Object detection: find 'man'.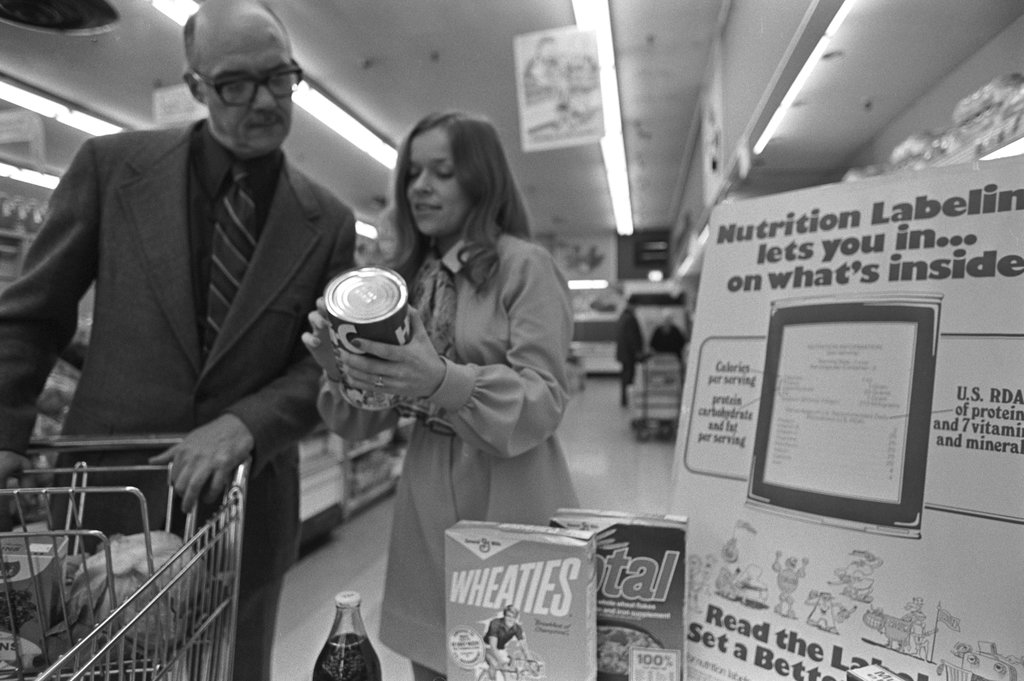
detection(13, 2, 385, 641).
